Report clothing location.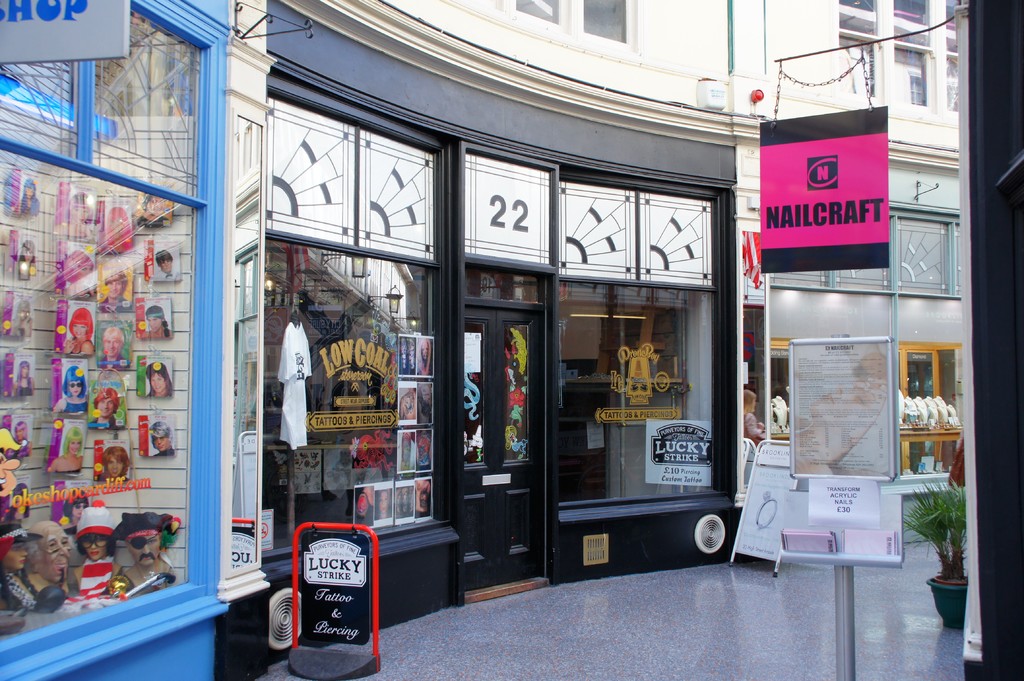
Report: 111/562/140/598.
